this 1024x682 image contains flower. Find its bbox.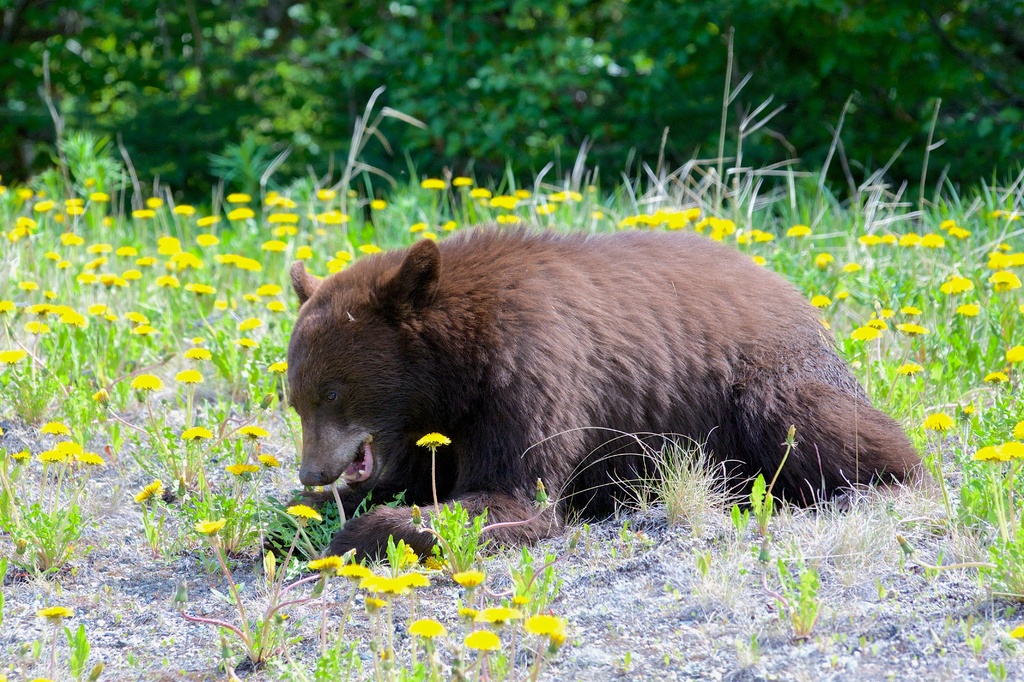
detection(369, 598, 385, 611).
